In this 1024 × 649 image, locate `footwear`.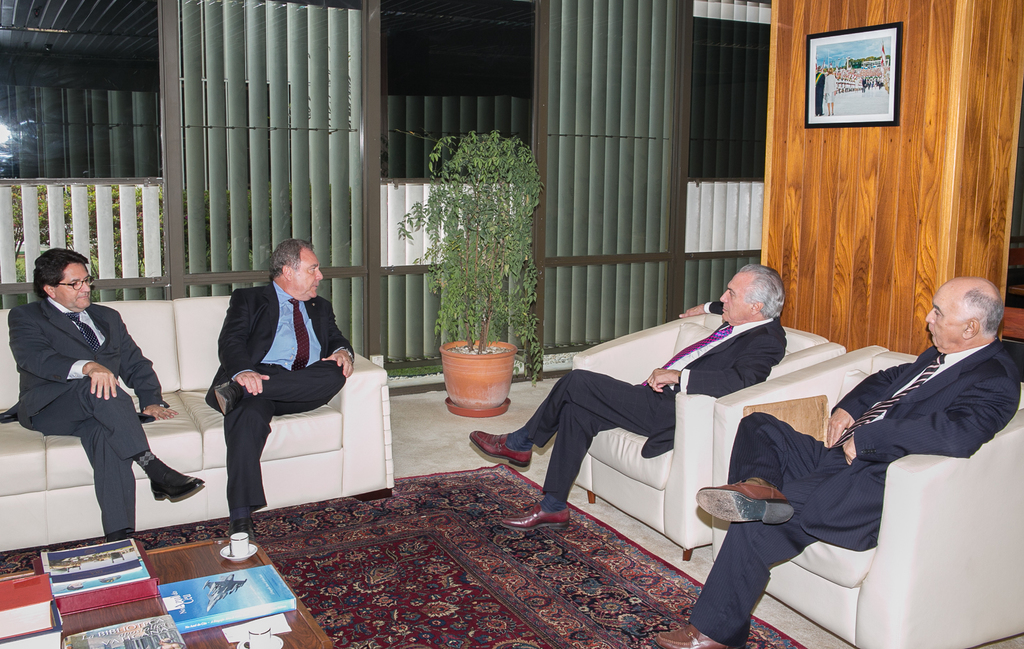
Bounding box: detection(695, 482, 790, 522).
